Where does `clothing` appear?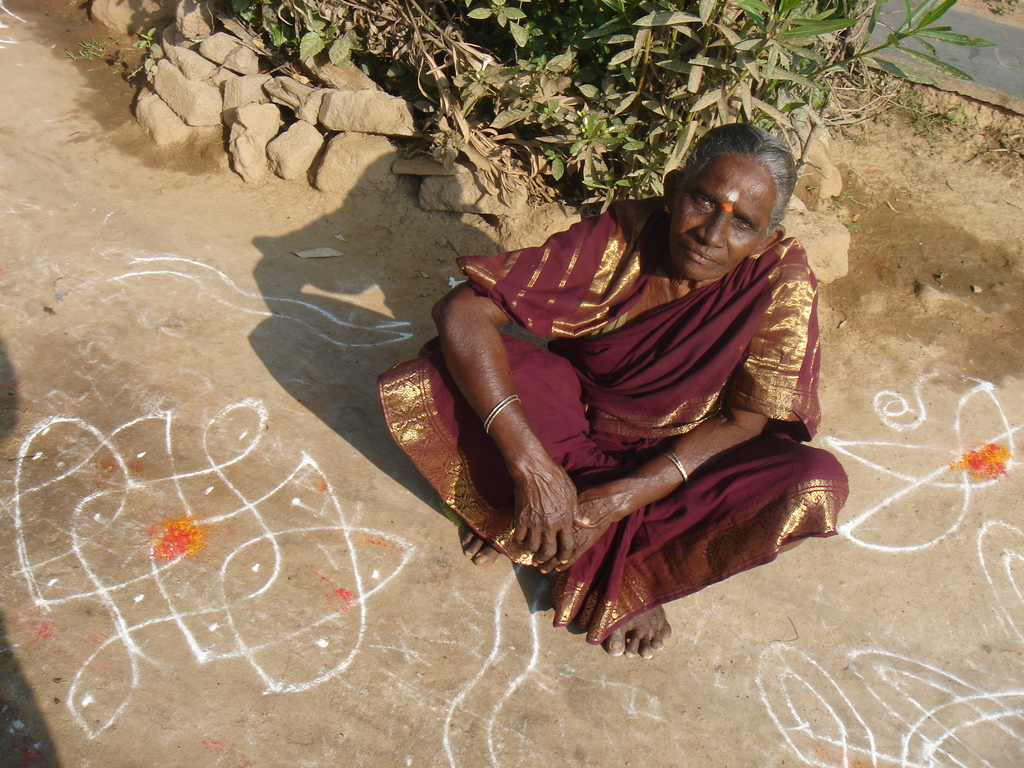
Appears at locate(380, 193, 848, 644).
